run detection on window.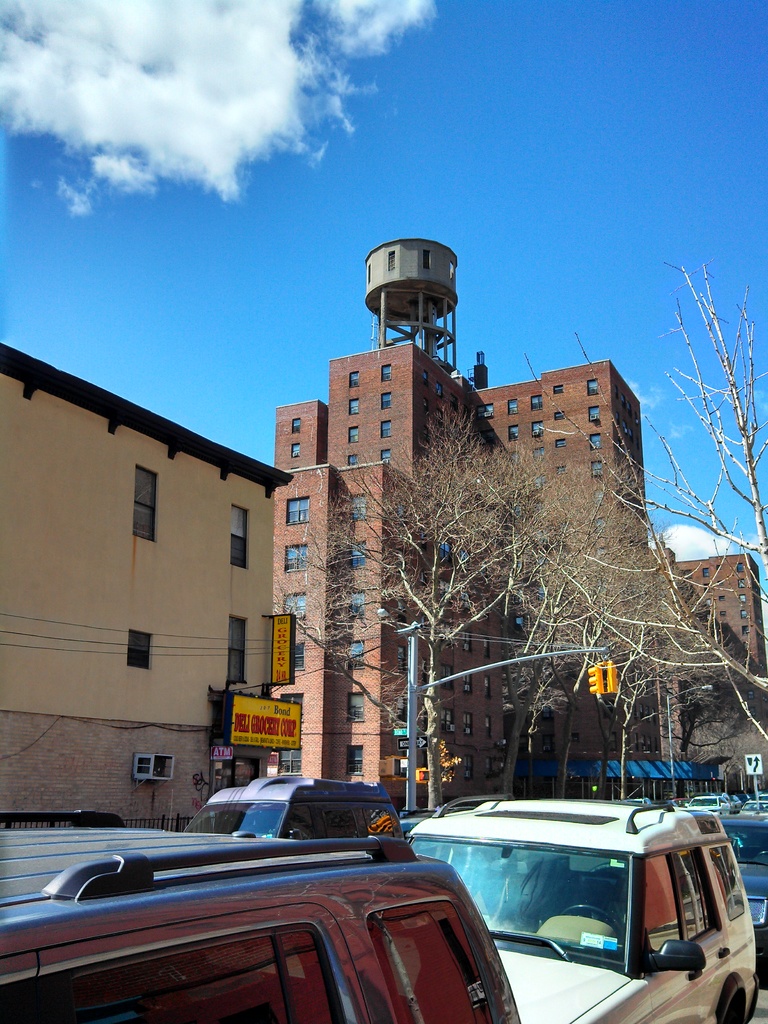
Result: bbox=[293, 641, 303, 673].
